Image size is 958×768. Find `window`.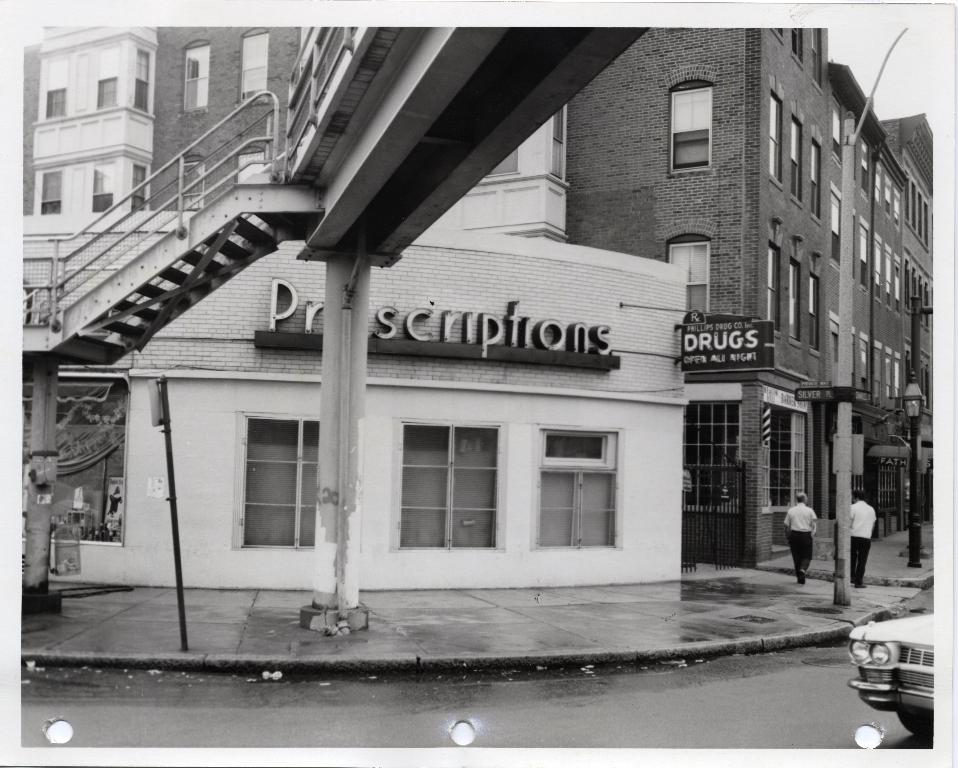
x1=396, y1=417, x2=505, y2=557.
